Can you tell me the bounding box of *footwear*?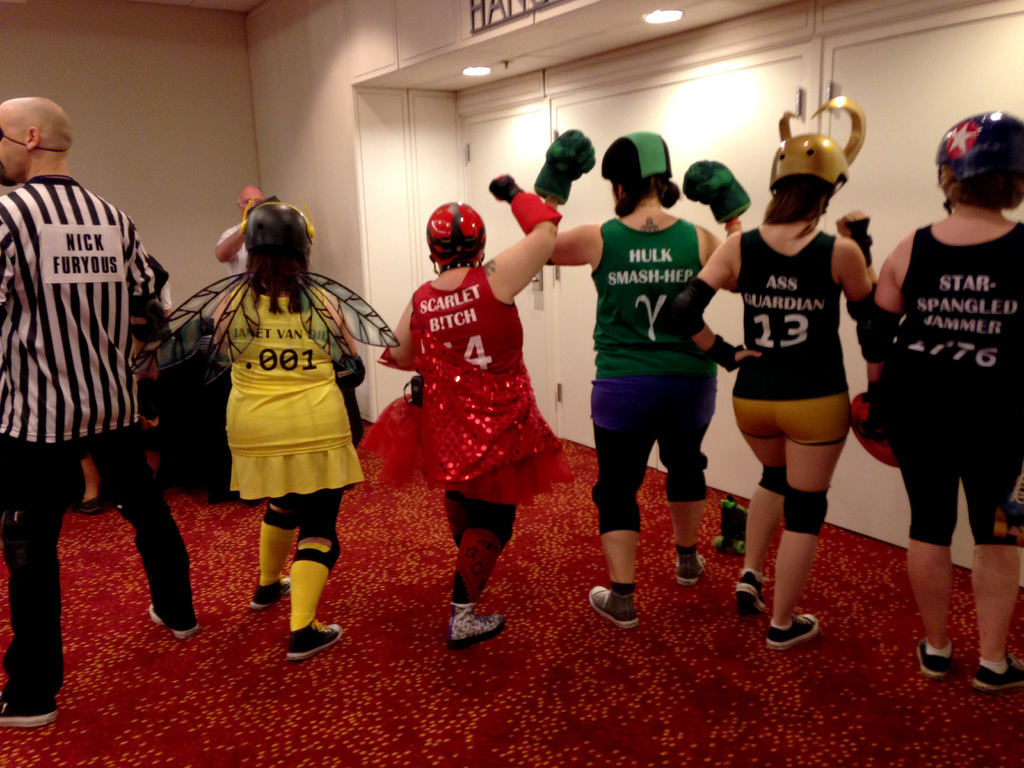
[left=674, top=552, right=708, bottom=583].
